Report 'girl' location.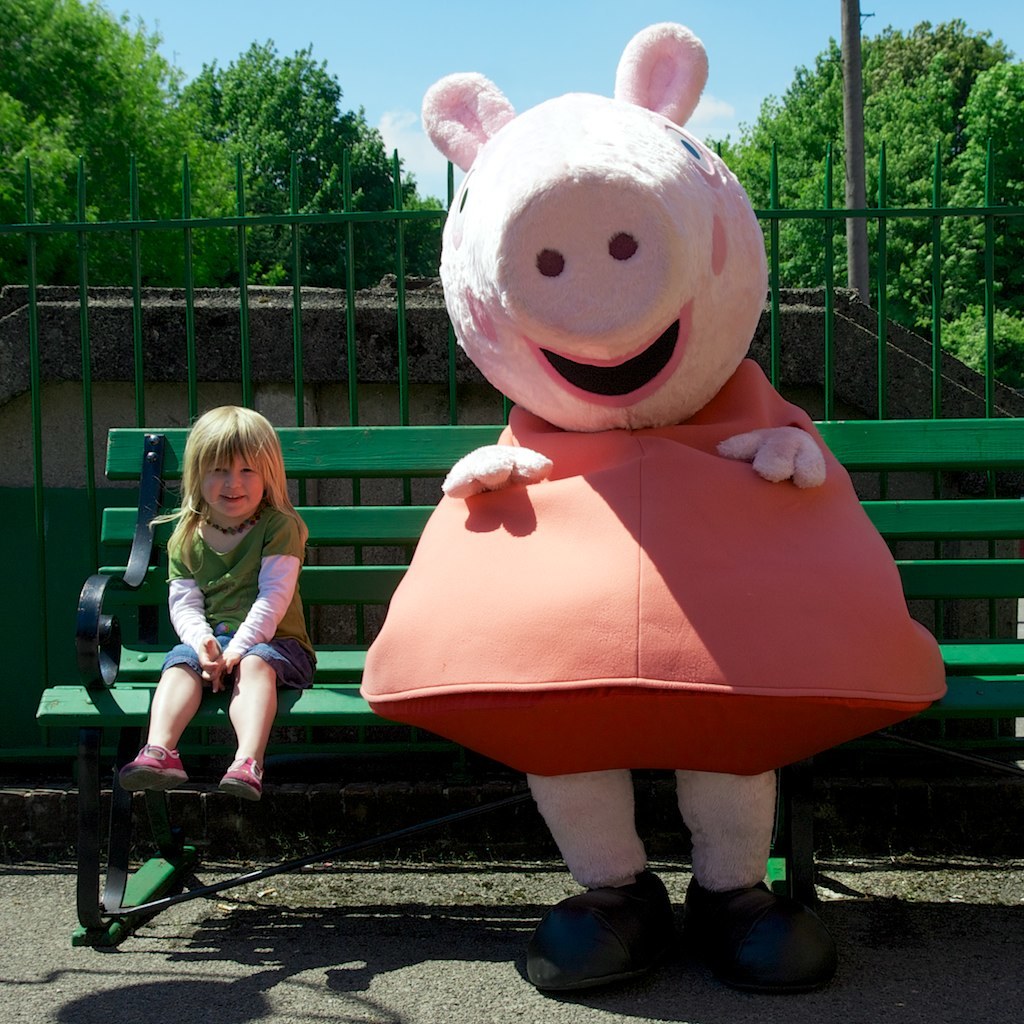
Report: <bbox>111, 405, 323, 802</bbox>.
